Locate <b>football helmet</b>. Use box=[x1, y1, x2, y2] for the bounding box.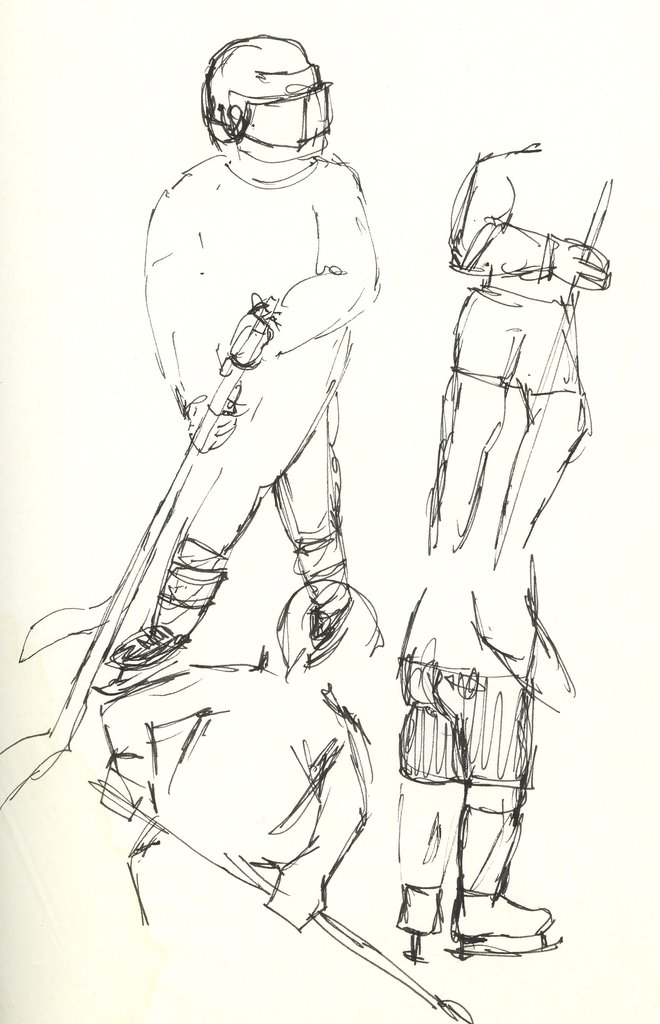
box=[199, 28, 358, 186].
